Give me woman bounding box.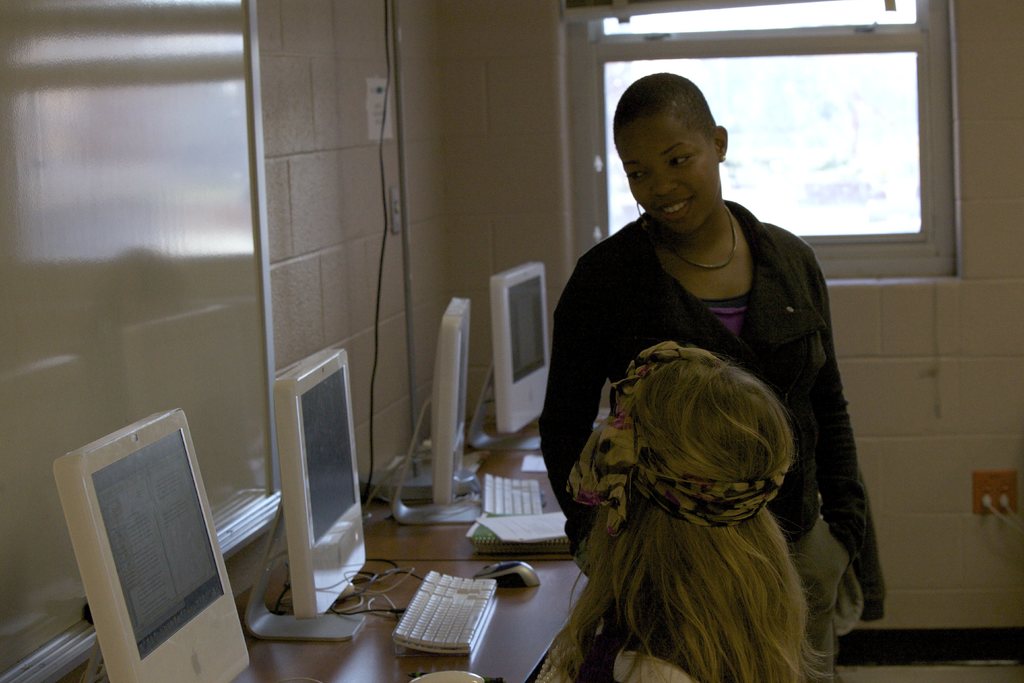
<bbox>527, 337, 838, 682</bbox>.
